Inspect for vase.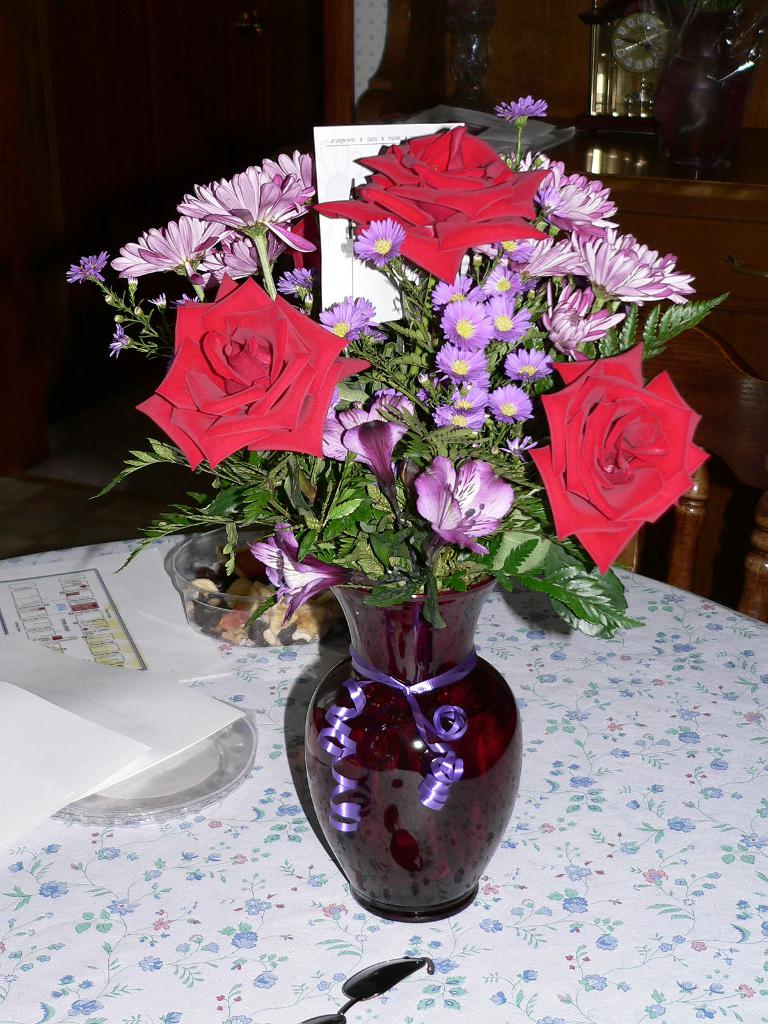
Inspection: 301/568/523/923.
